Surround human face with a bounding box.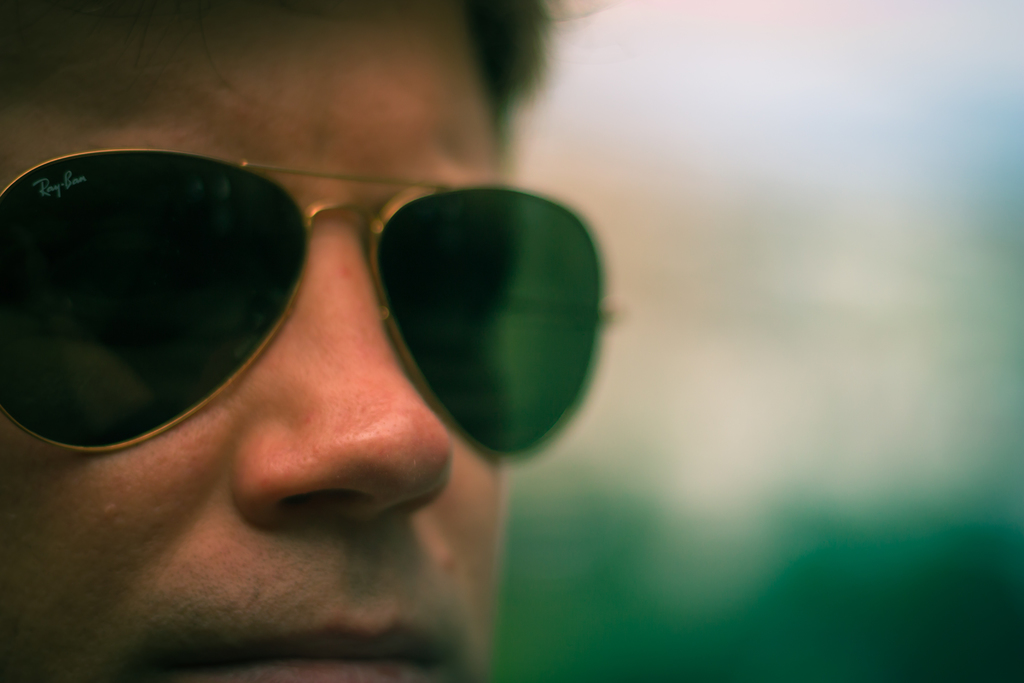
(0,0,504,682).
